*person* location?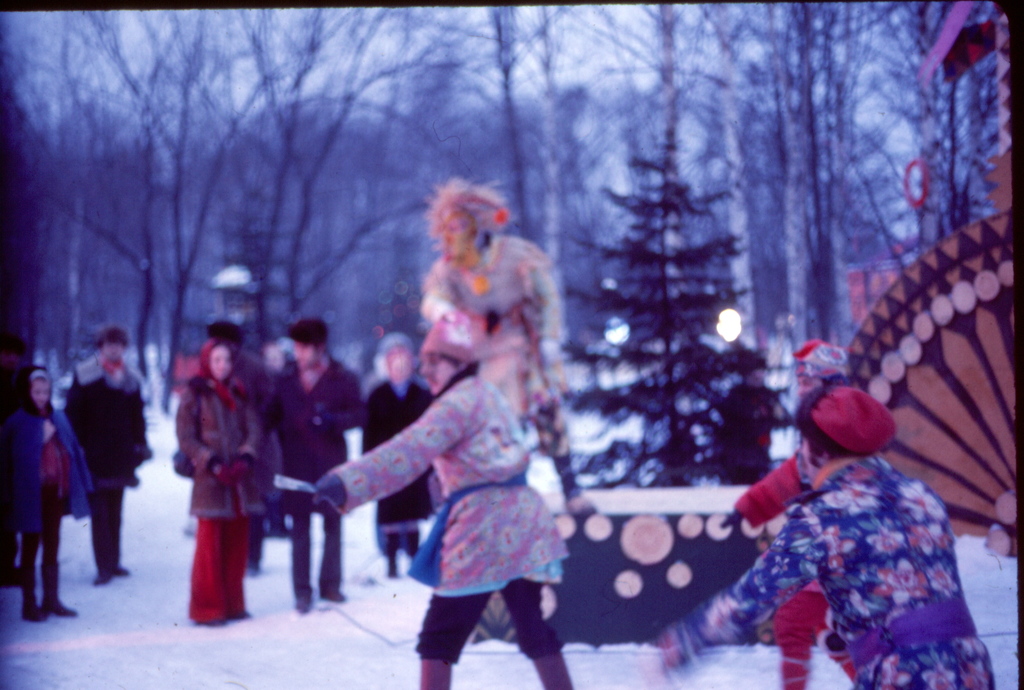
BBox(268, 316, 369, 618)
